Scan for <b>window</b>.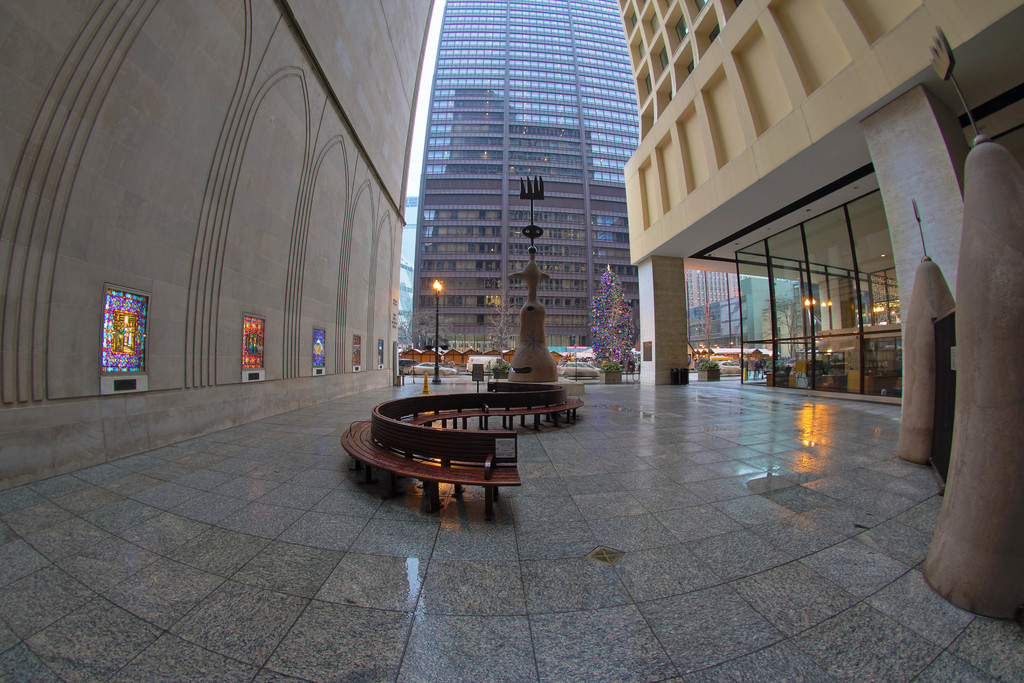
Scan result: locate(653, 0, 679, 17).
